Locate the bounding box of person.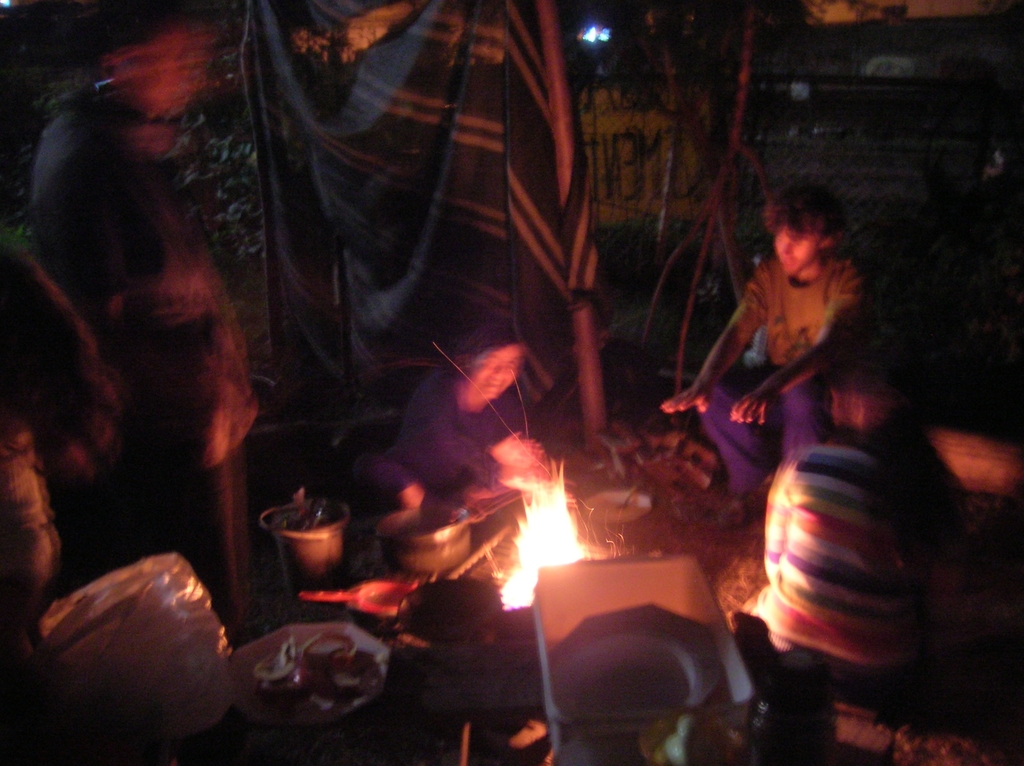
Bounding box: 34/12/261/649.
